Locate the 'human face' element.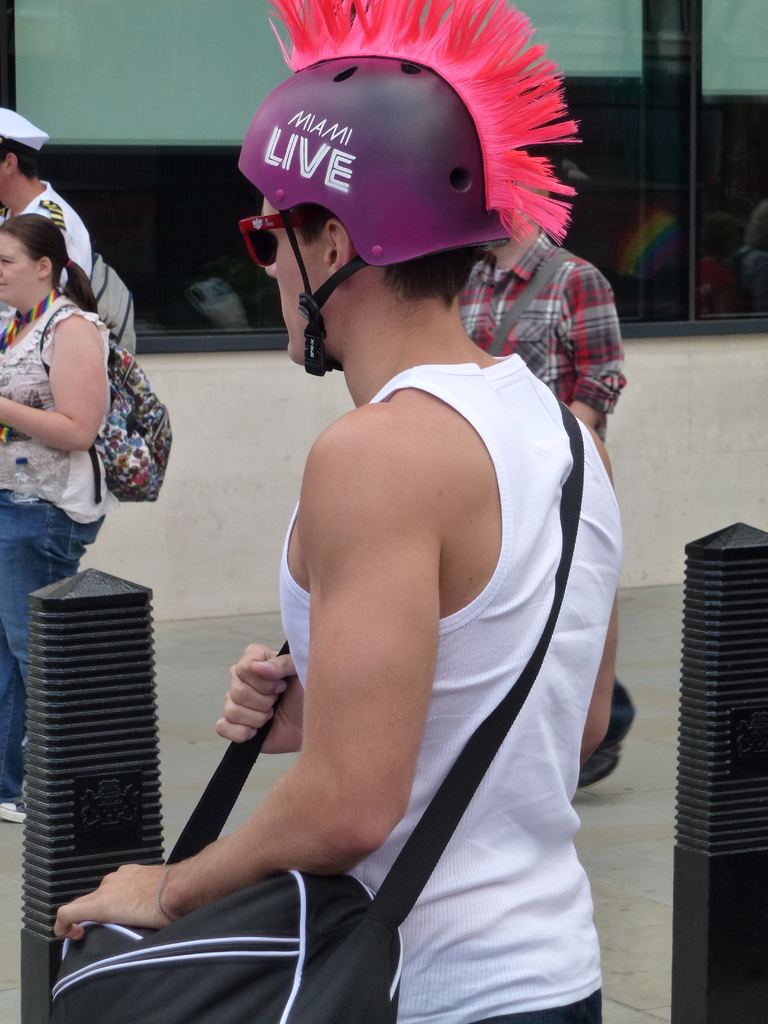
Element bbox: 266 193 328 360.
